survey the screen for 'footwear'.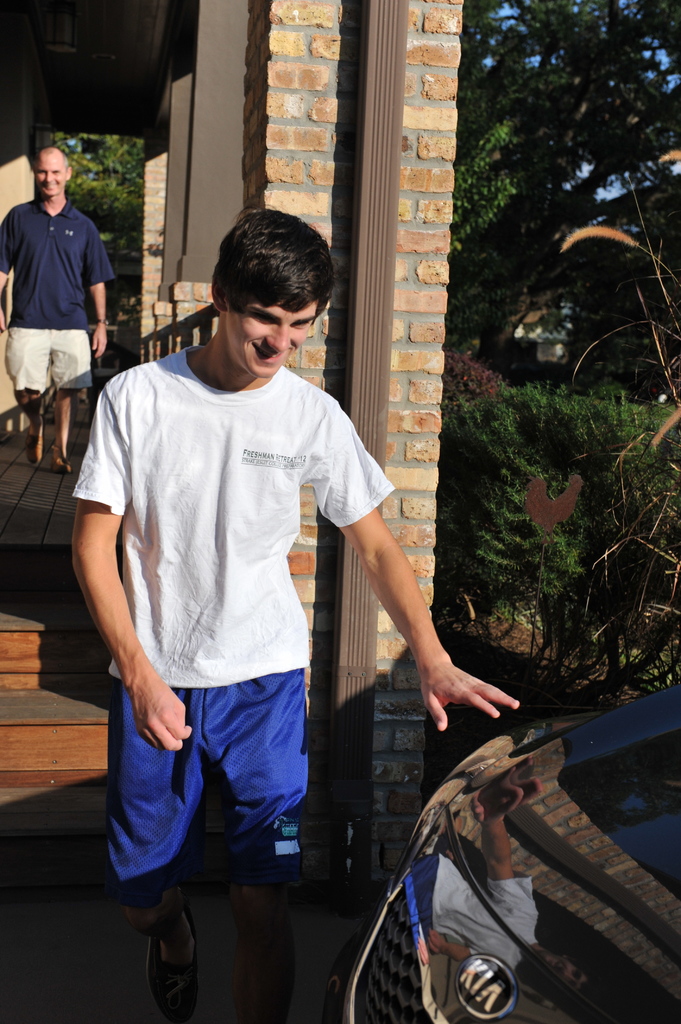
Survey found: box=[52, 445, 72, 472].
